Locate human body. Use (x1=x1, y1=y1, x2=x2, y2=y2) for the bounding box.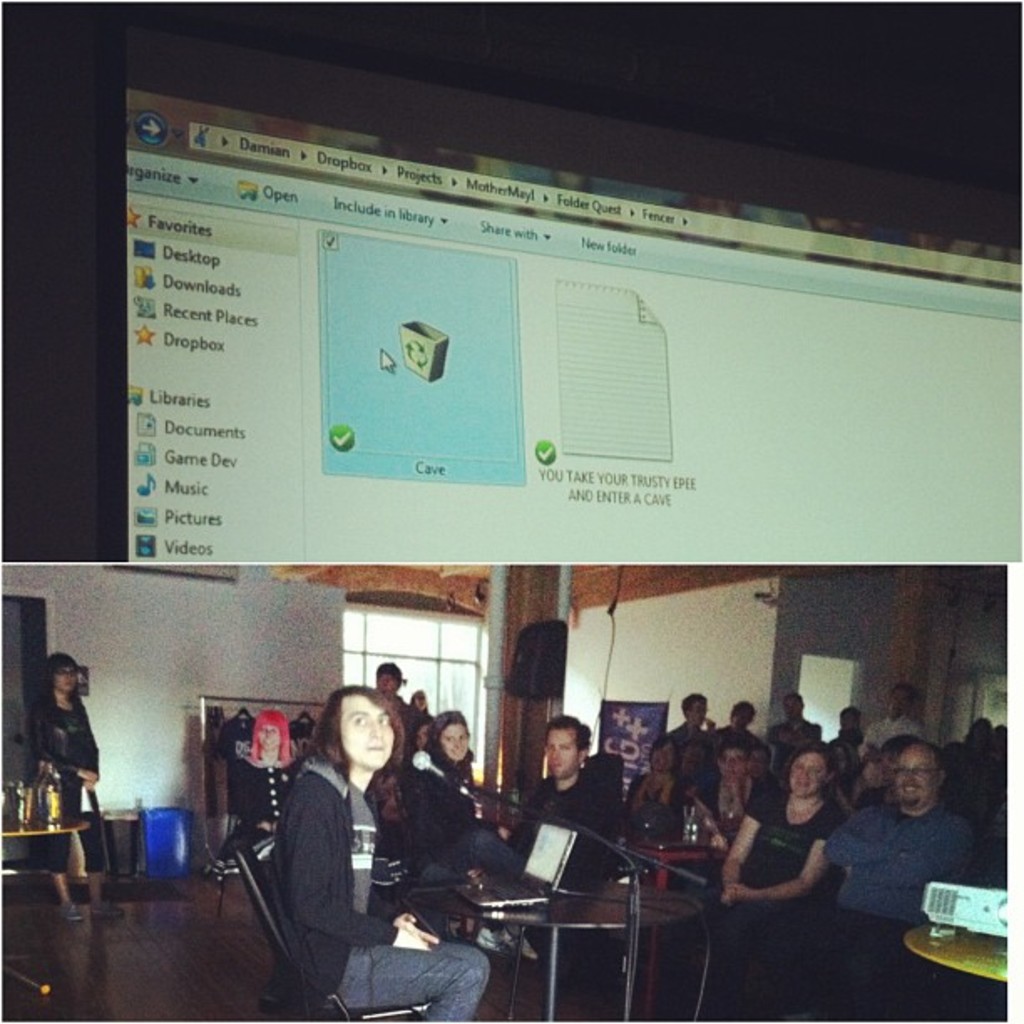
(x1=278, y1=756, x2=490, y2=1022).
